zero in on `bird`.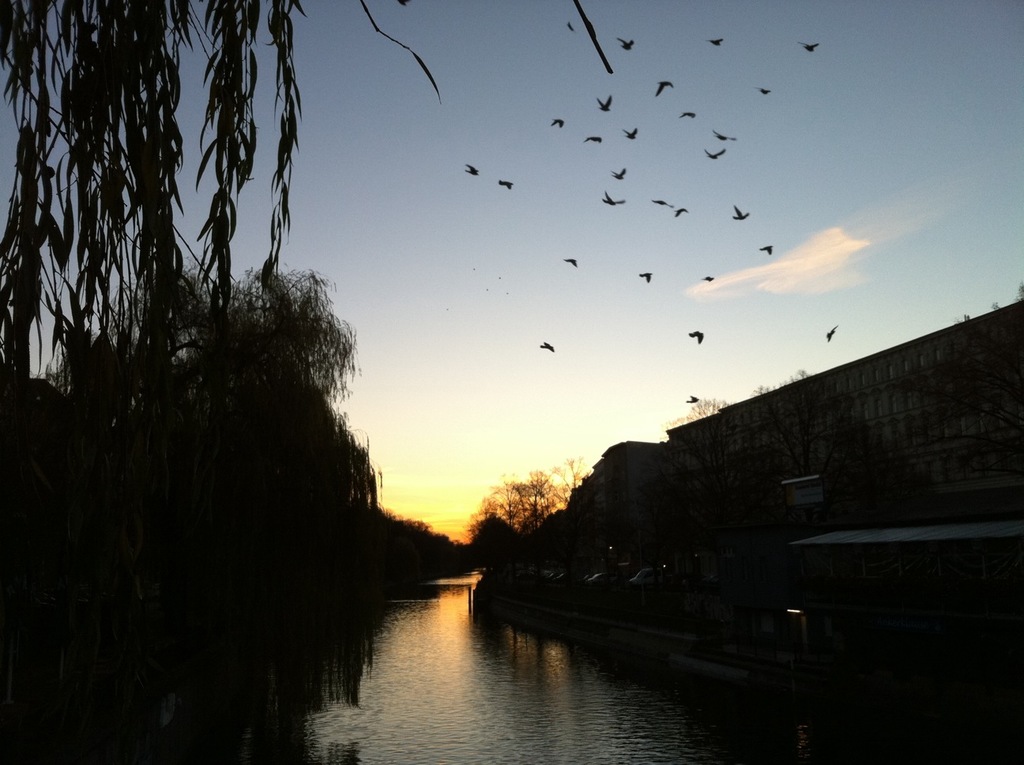
Zeroed in: x1=677 y1=115 x2=697 y2=122.
